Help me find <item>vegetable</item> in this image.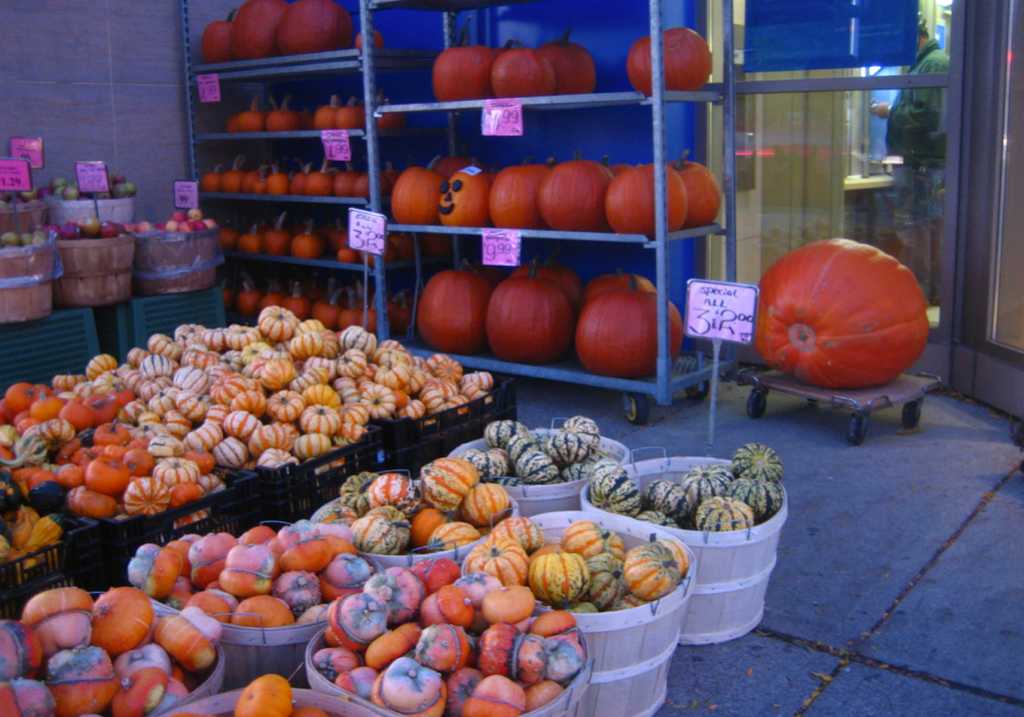
Found it: {"x1": 303, "y1": 401, "x2": 340, "y2": 435}.
